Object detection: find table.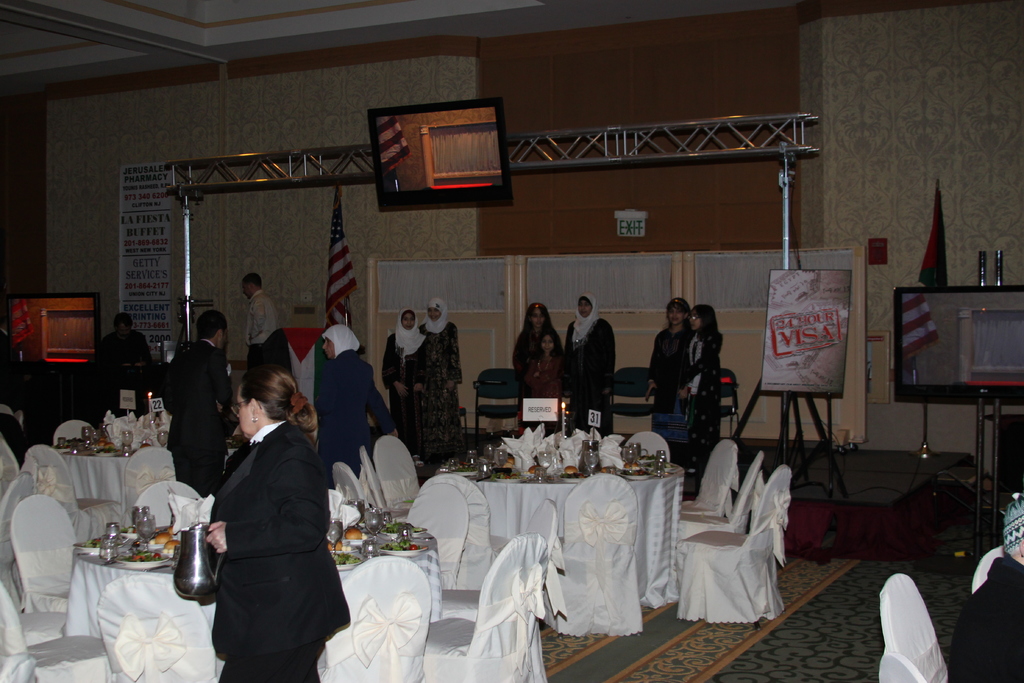
{"left": 448, "top": 450, "right": 684, "bottom": 611}.
